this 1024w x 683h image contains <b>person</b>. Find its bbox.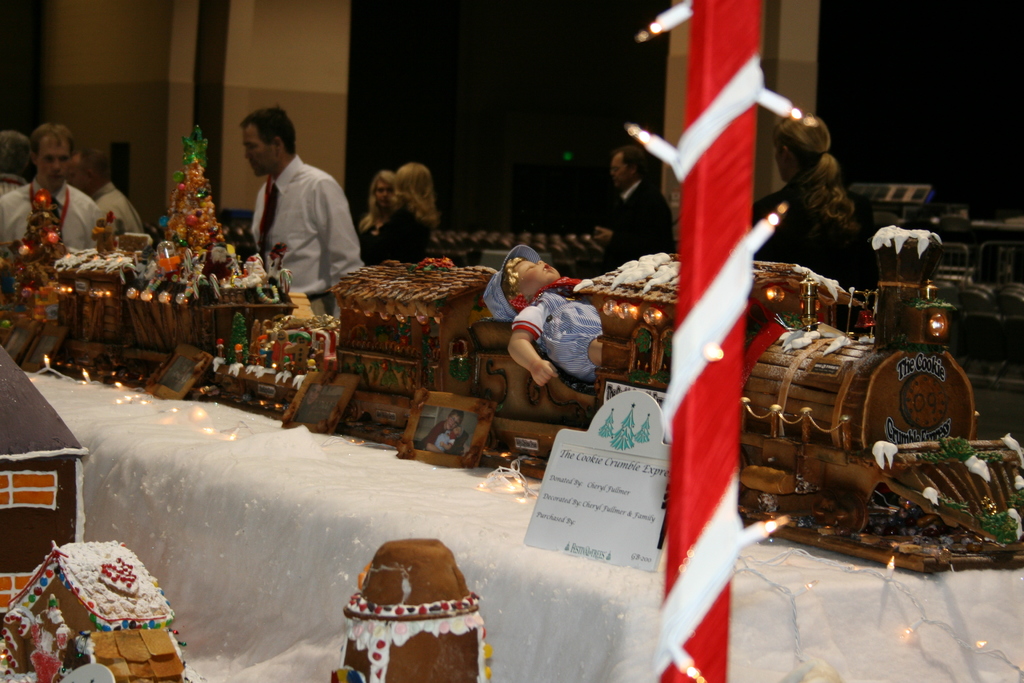
l=1, t=125, r=106, b=255.
